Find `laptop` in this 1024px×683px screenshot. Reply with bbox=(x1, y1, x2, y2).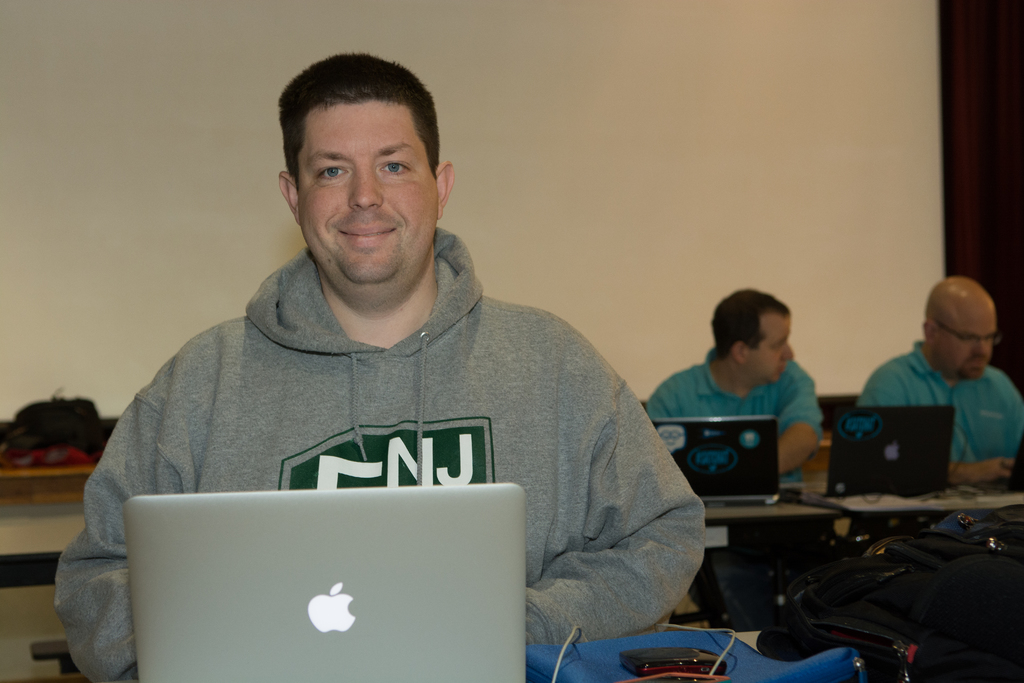
bbox=(110, 475, 550, 671).
